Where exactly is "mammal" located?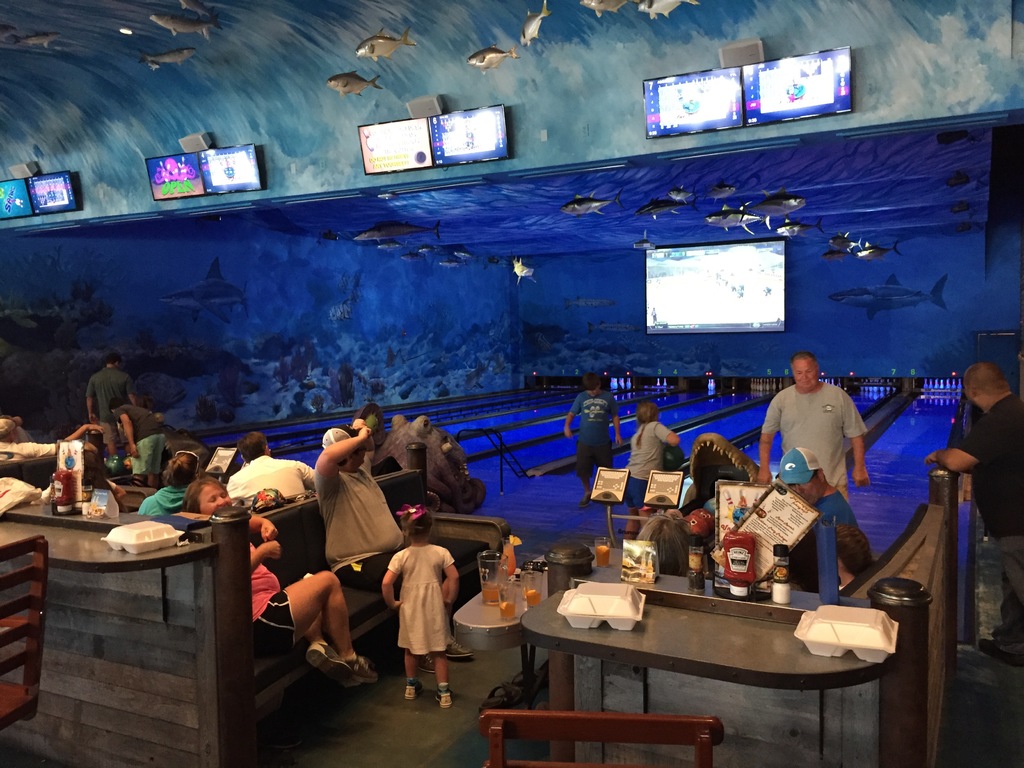
Its bounding box is (x1=312, y1=419, x2=476, y2=657).
